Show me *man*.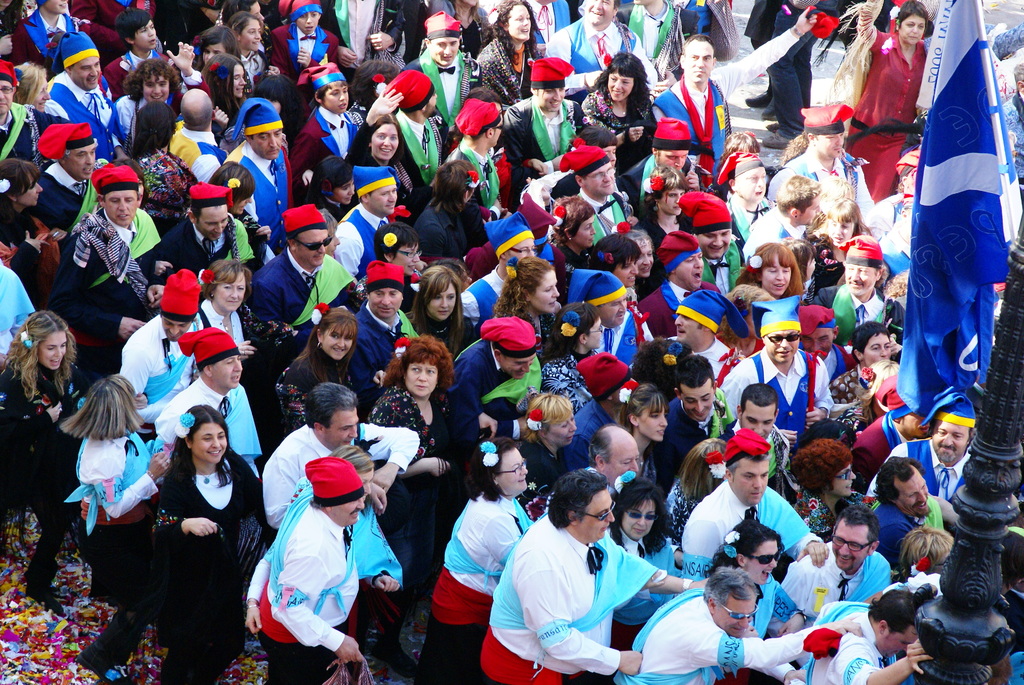
*man* is here: detection(406, 14, 478, 114).
